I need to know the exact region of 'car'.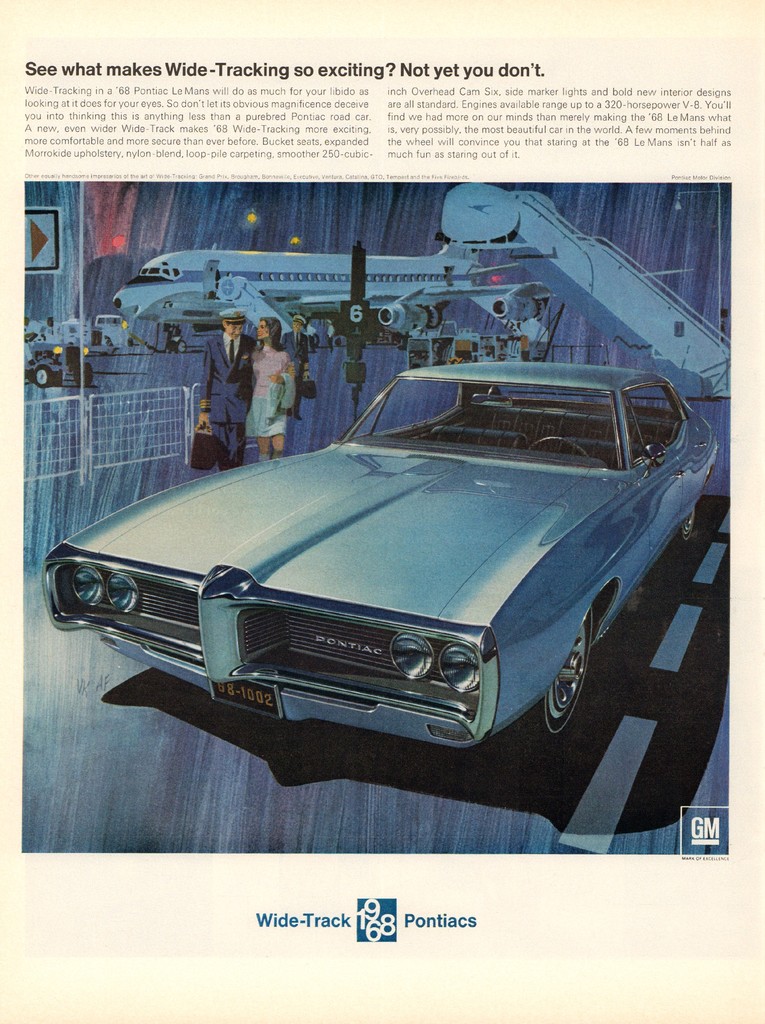
Region: (left=44, top=366, right=723, bottom=756).
